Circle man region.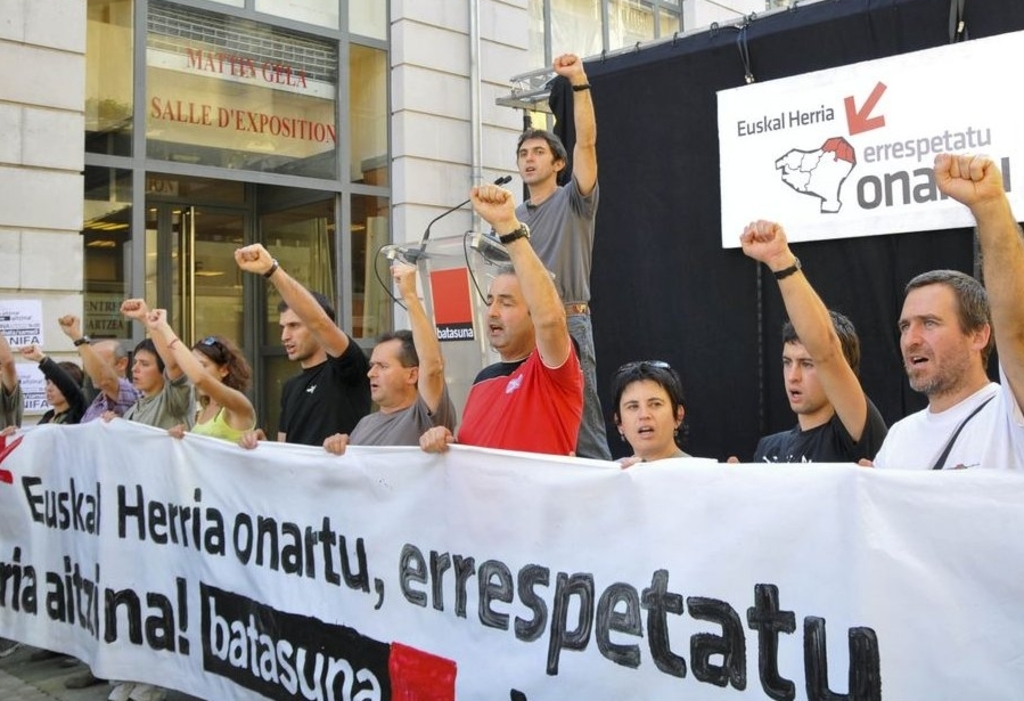
Region: select_region(321, 258, 459, 463).
